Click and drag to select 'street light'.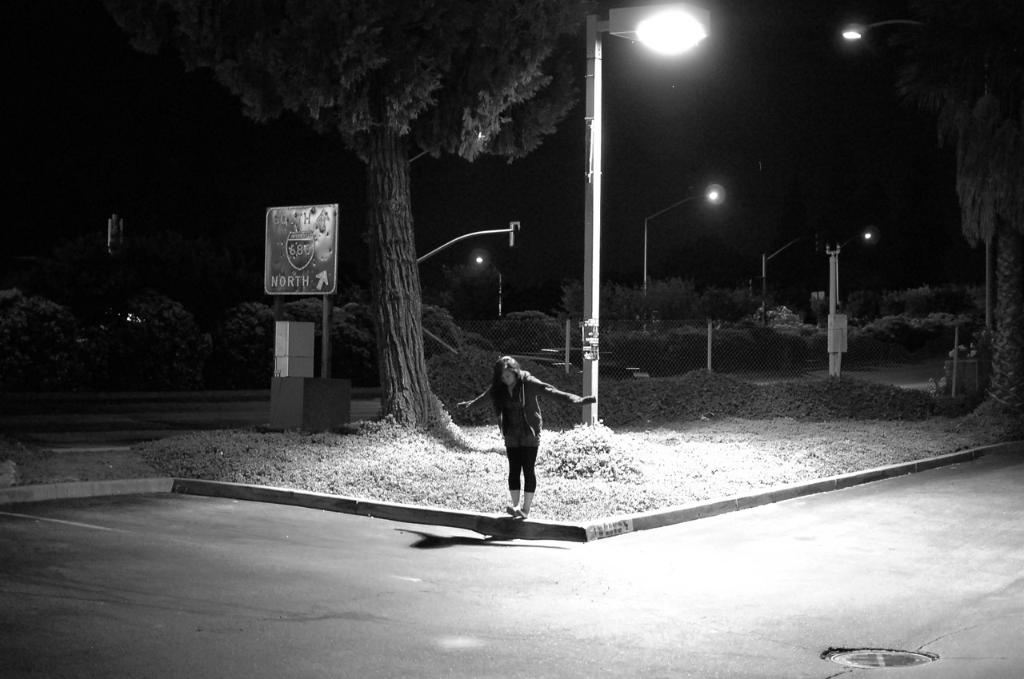
Selection: box=[645, 178, 730, 310].
